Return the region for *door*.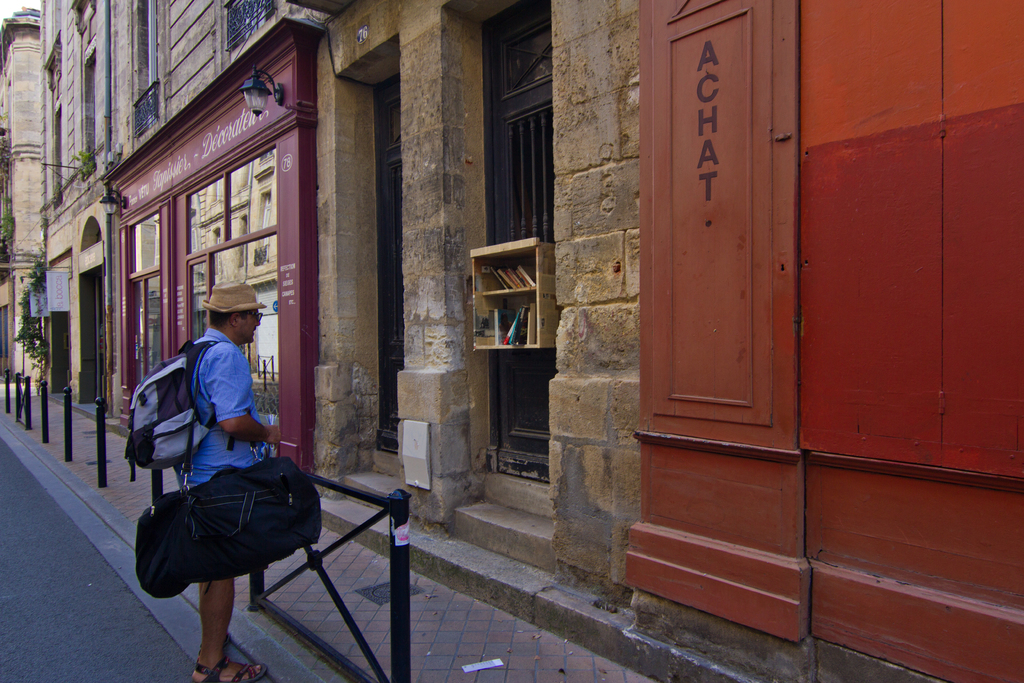
box=[496, 79, 561, 457].
